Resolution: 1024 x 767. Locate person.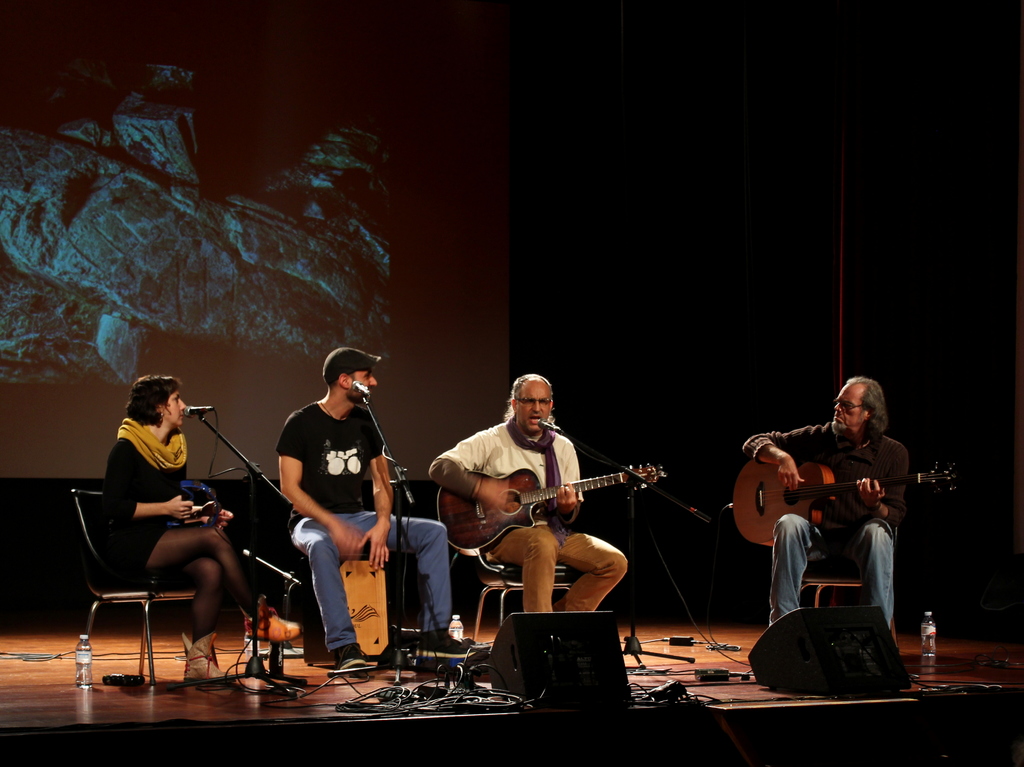
739, 375, 909, 635.
